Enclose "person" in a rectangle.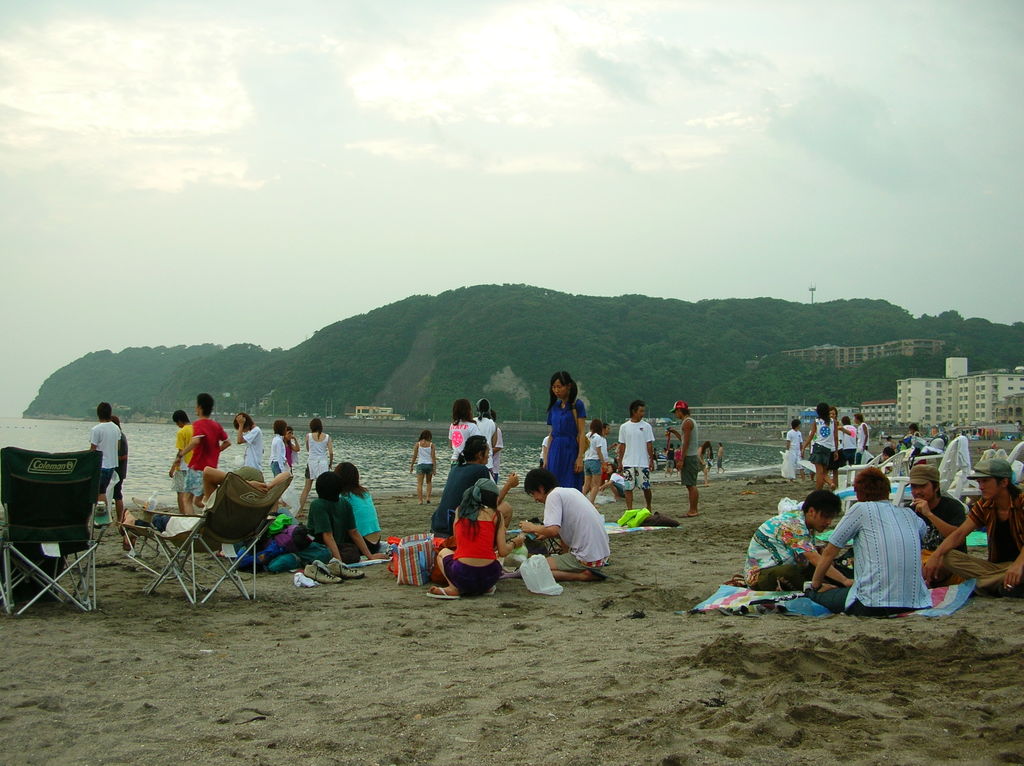
l=834, t=415, r=858, b=475.
